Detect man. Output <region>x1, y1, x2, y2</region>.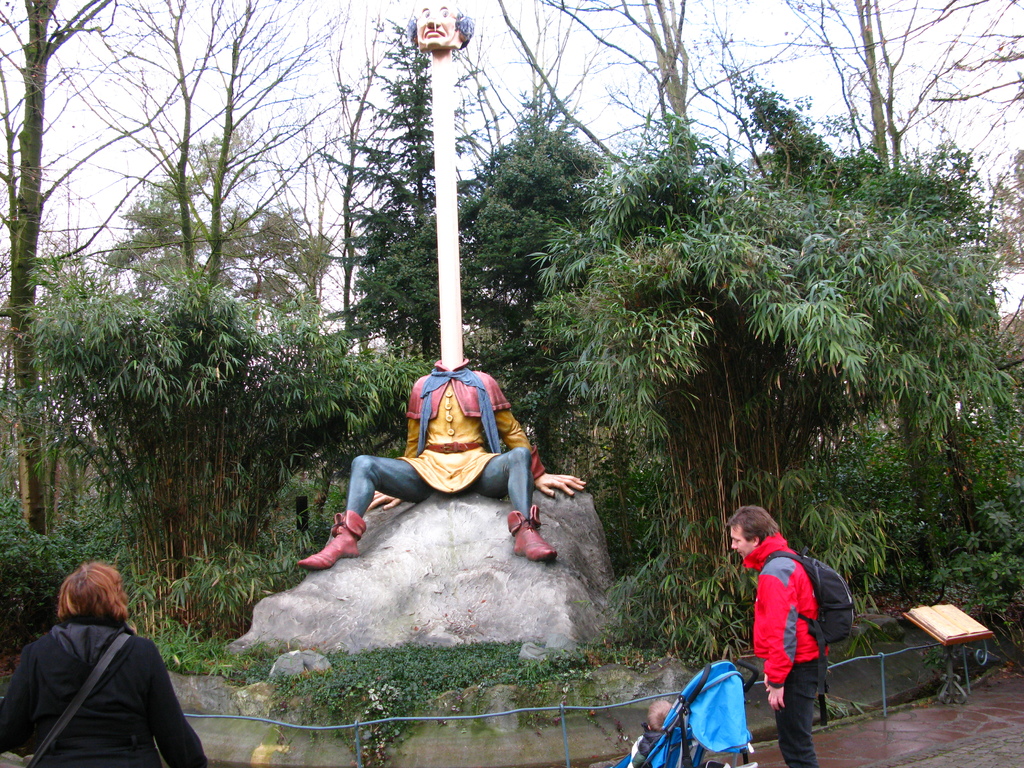
<region>728, 512, 850, 754</region>.
